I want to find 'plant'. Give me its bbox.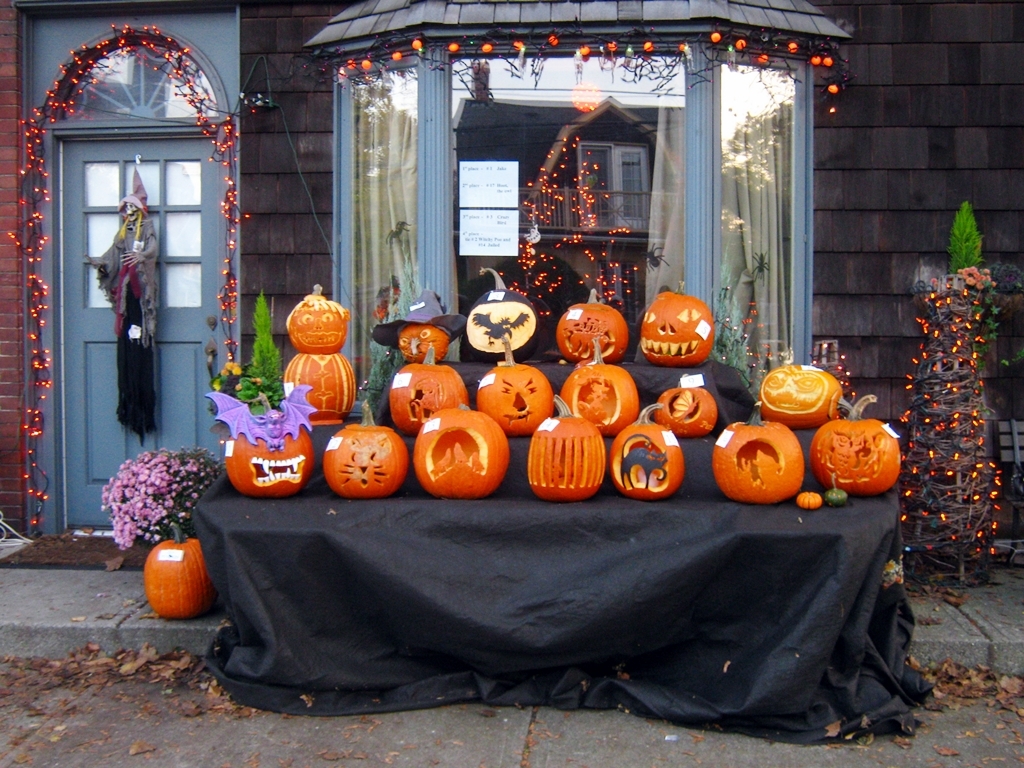
(left=95, top=446, right=203, bottom=543).
